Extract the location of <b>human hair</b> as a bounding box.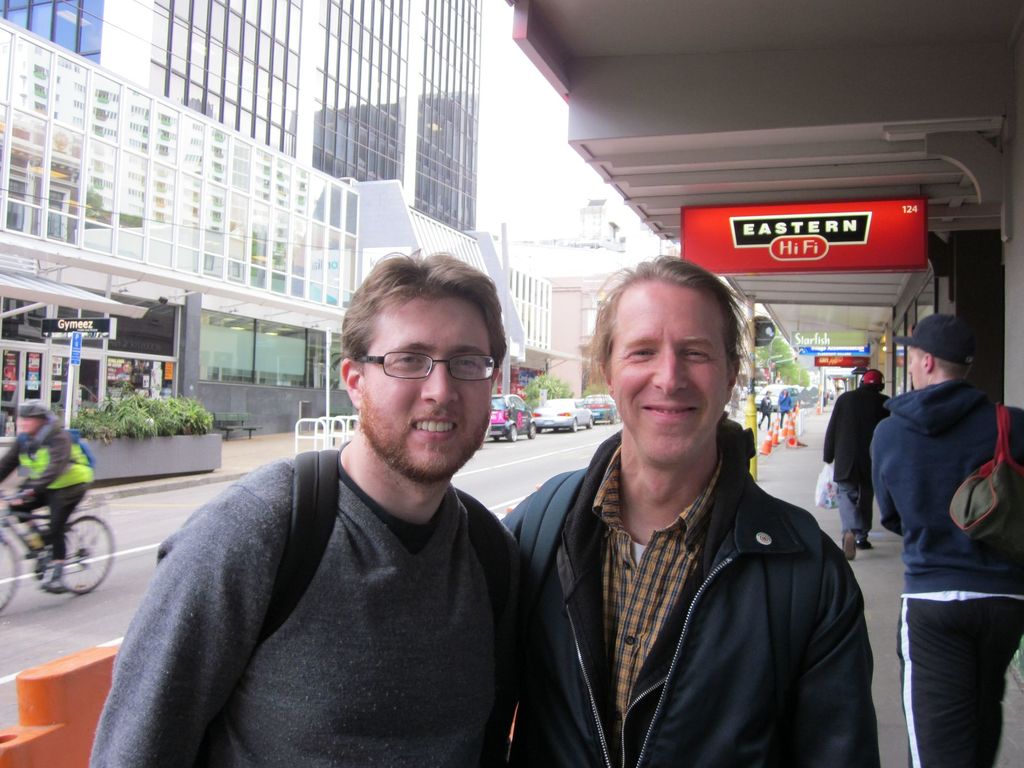
bbox(586, 253, 751, 396).
